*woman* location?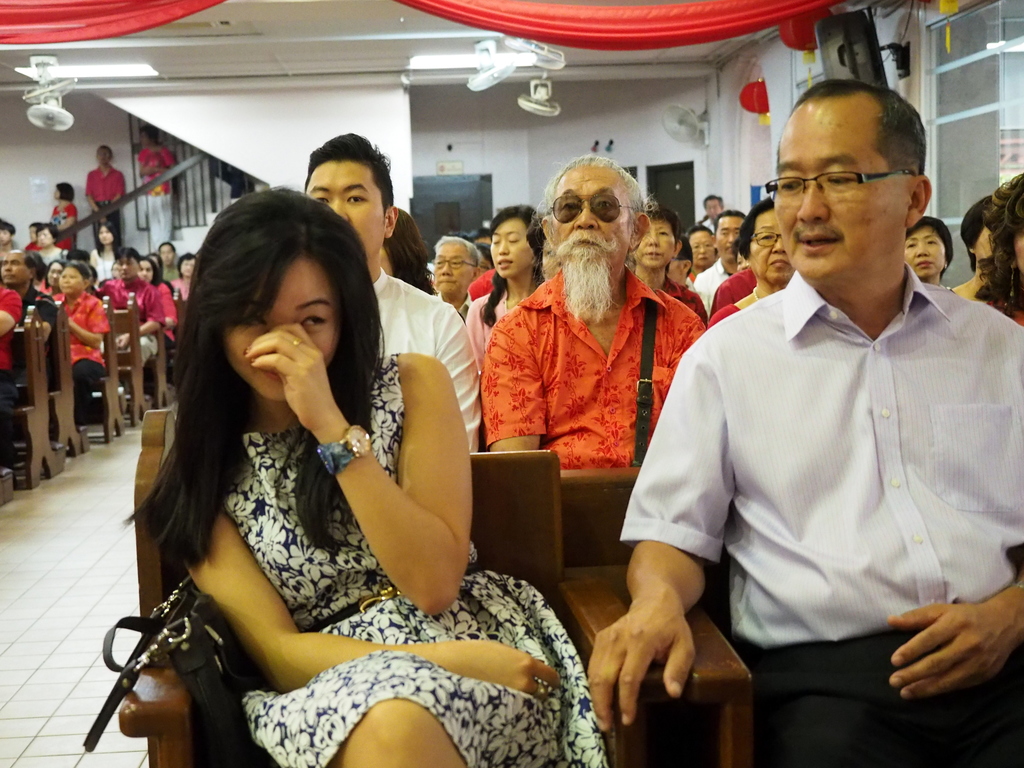
bbox=(90, 221, 122, 285)
